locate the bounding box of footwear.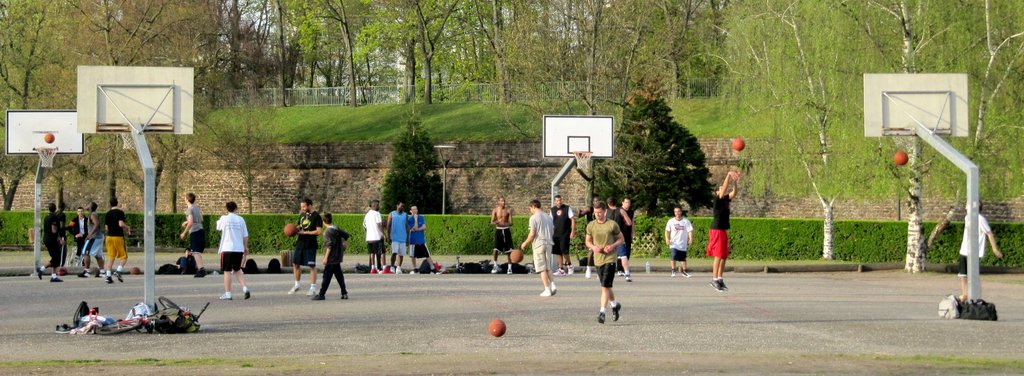
Bounding box: (611,299,621,325).
